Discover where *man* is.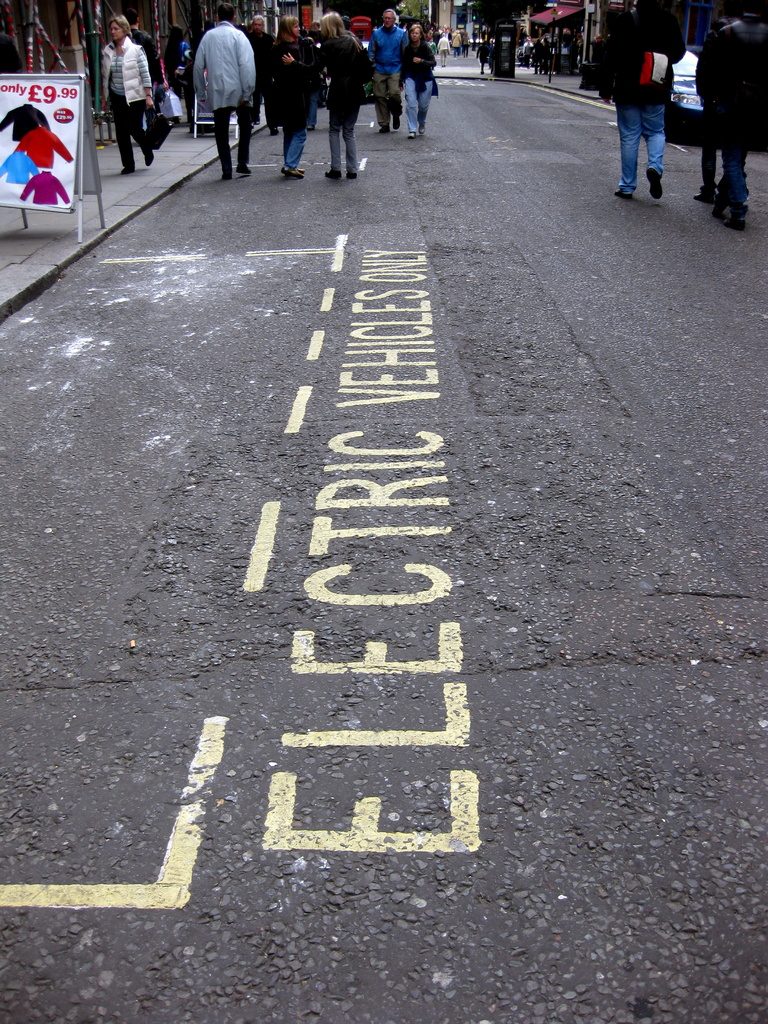
Discovered at [269,15,328,177].
